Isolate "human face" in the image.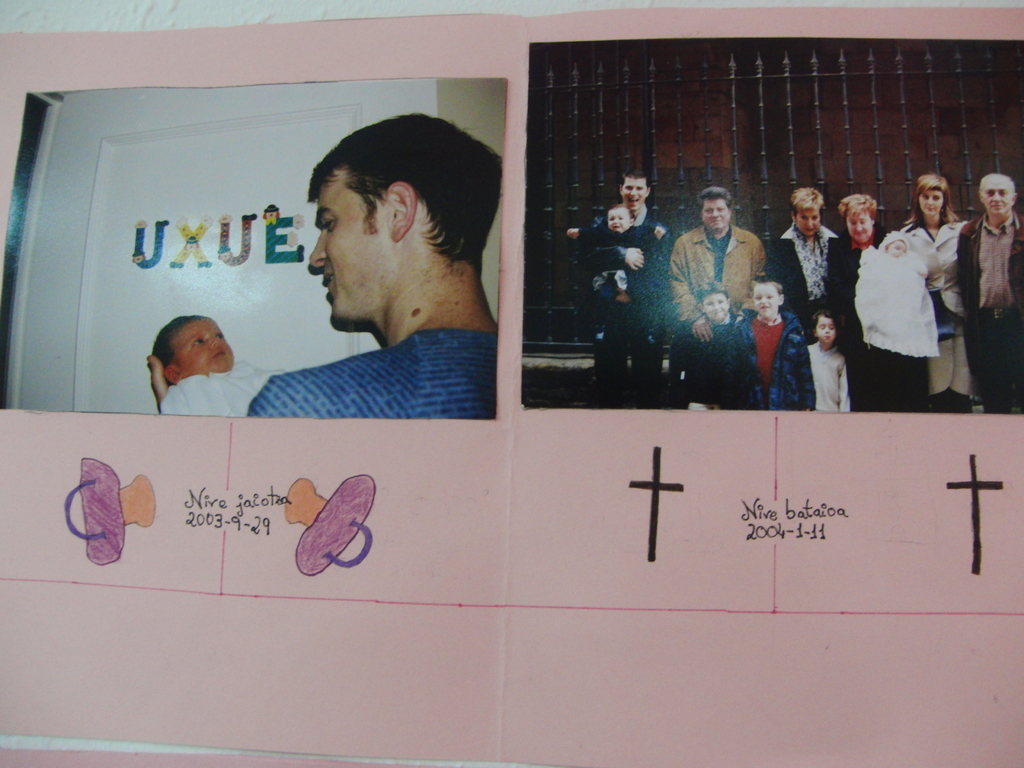
Isolated region: (310, 170, 372, 316).
